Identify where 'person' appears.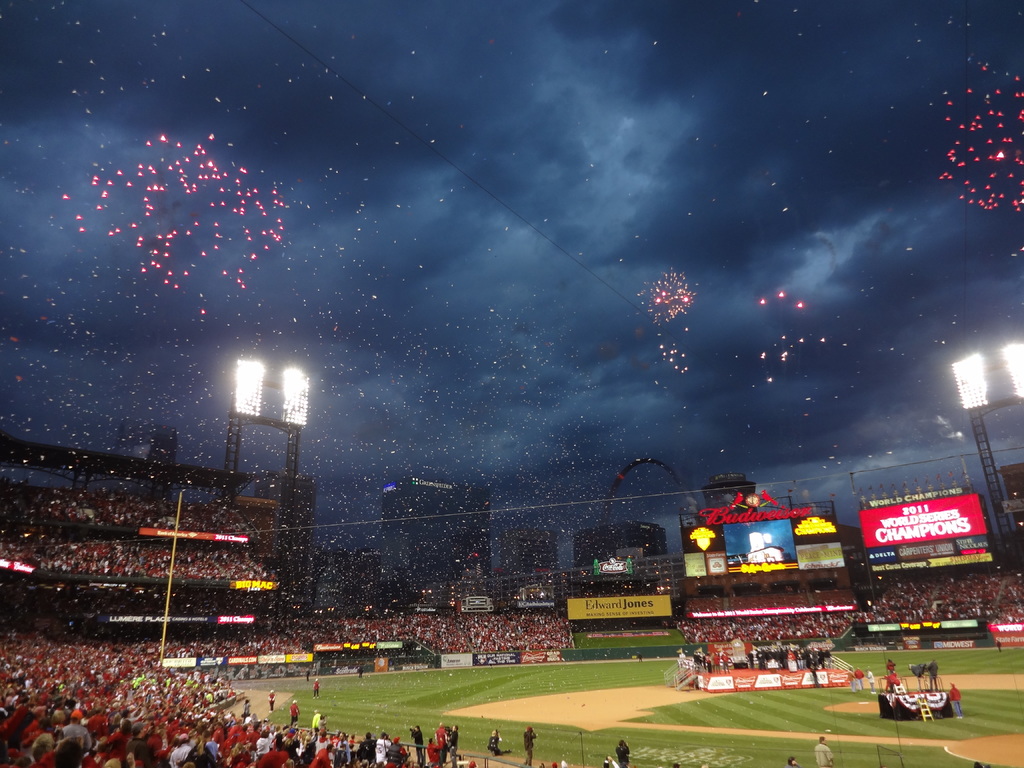
Appears at select_region(949, 688, 963, 719).
